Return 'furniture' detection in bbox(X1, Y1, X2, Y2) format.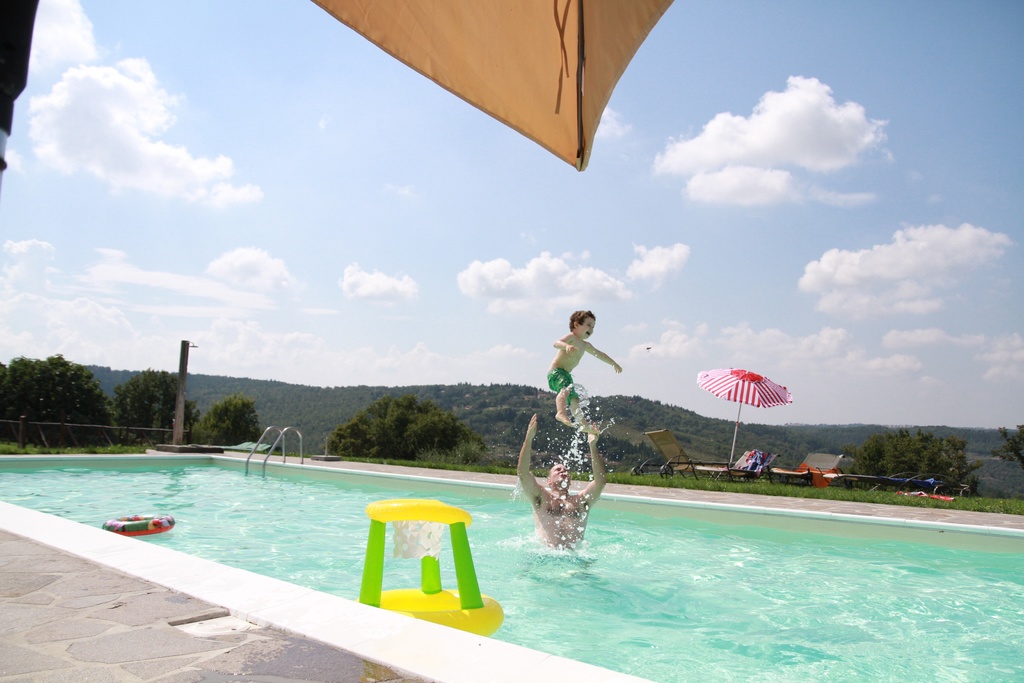
bbox(684, 449, 780, 482).
